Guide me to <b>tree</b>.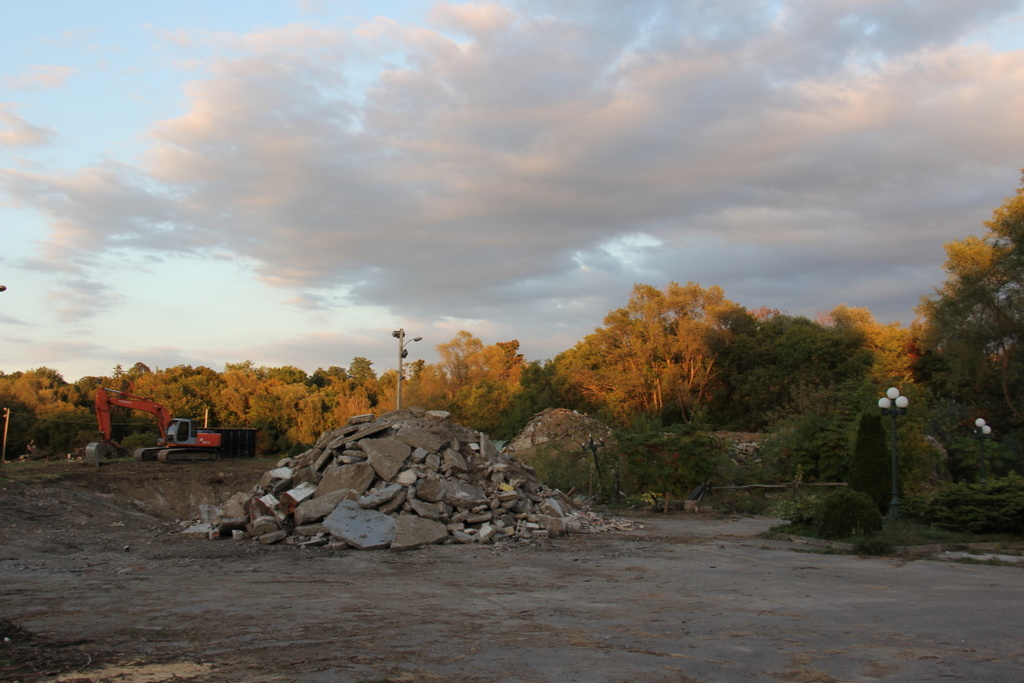
Guidance: <box>553,278,760,422</box>.
